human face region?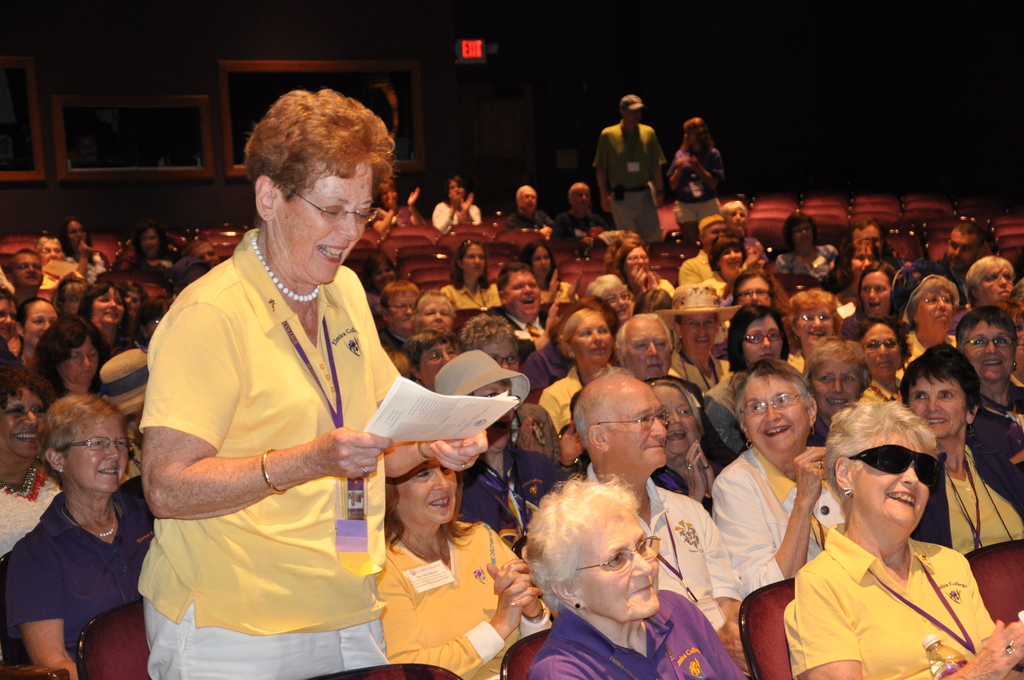
pyautogui.locateOnScreen(419, 341, 454, 386)
